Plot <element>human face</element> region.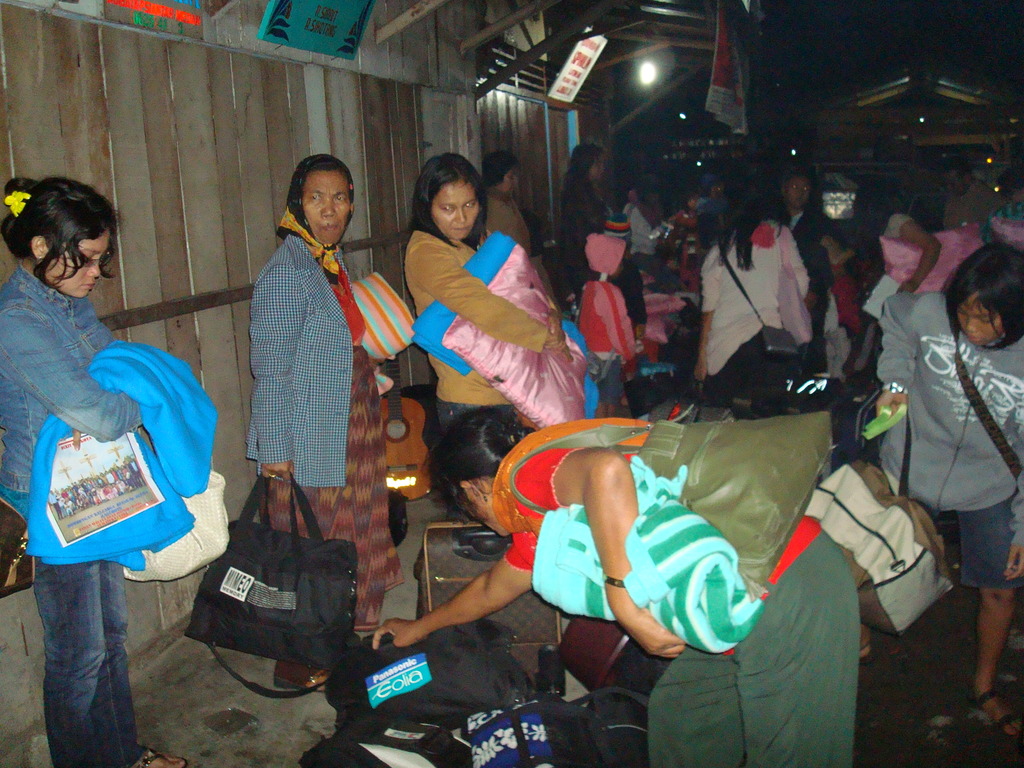
Plotted at bbox(430, 176, 480, 241).
